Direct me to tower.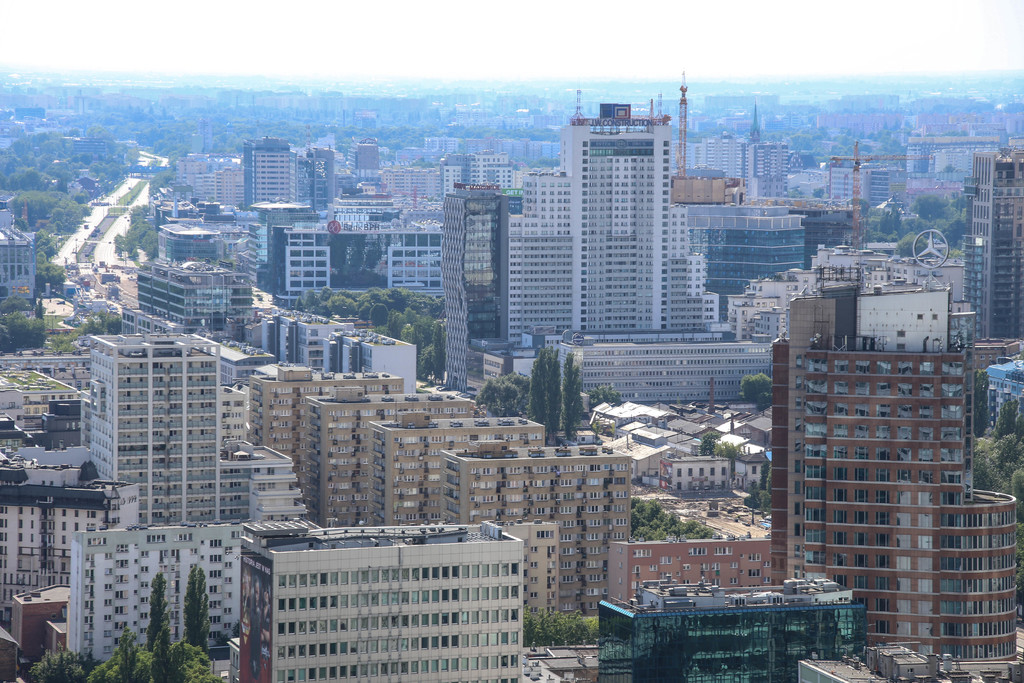
Direction: [154,215,227,273].
